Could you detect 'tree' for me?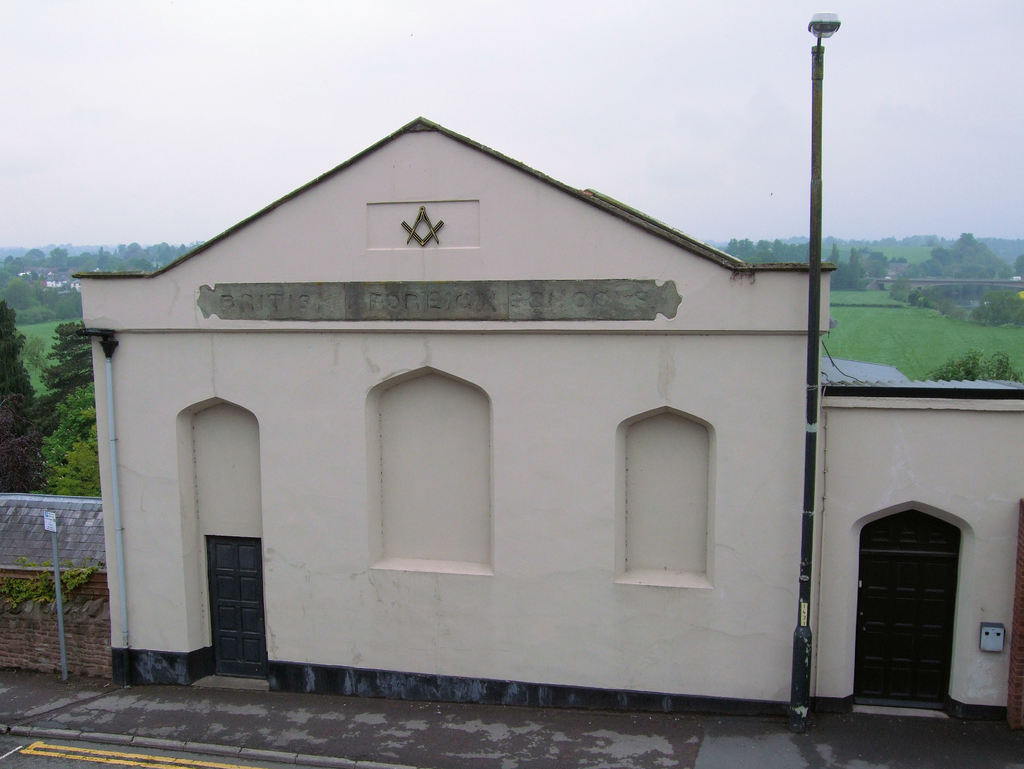
Detection result: (939, 347, 1004, 392).
